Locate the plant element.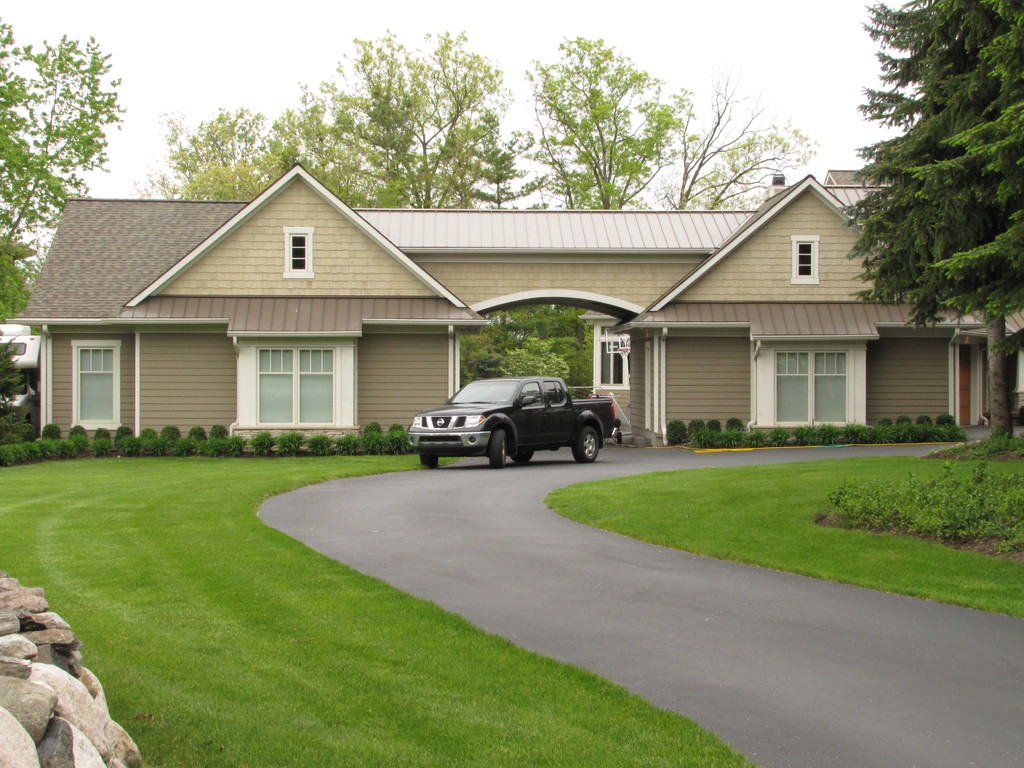
Element bbox: [x1=384, y1=424, x2=406, y2=437].
